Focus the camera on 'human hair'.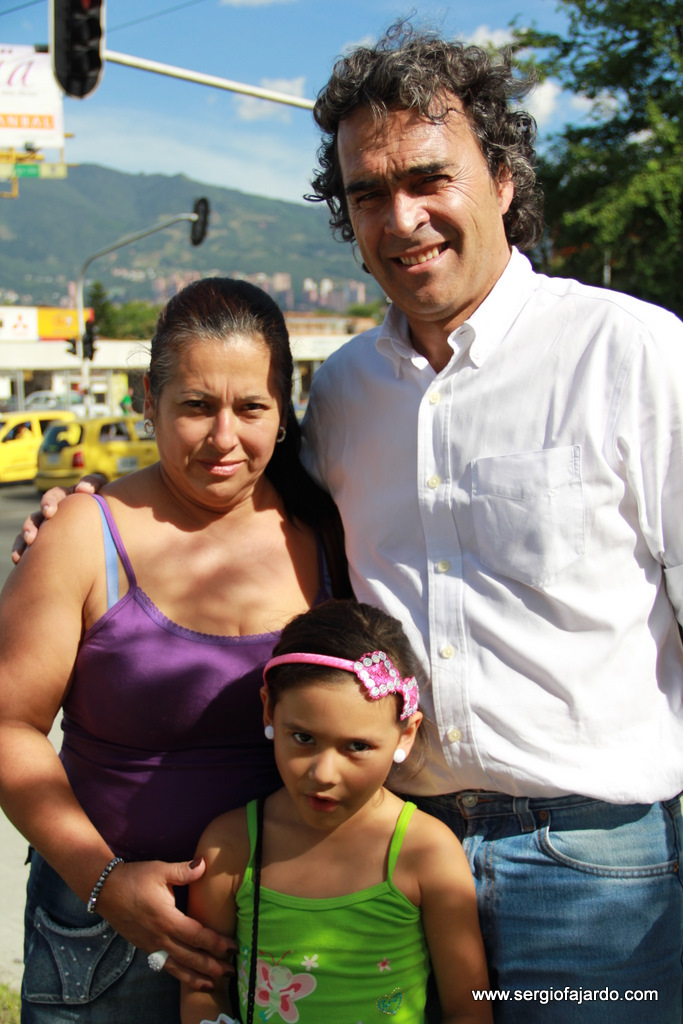
Focus region: x1=126 y1=275 x2=355 y2=602.
